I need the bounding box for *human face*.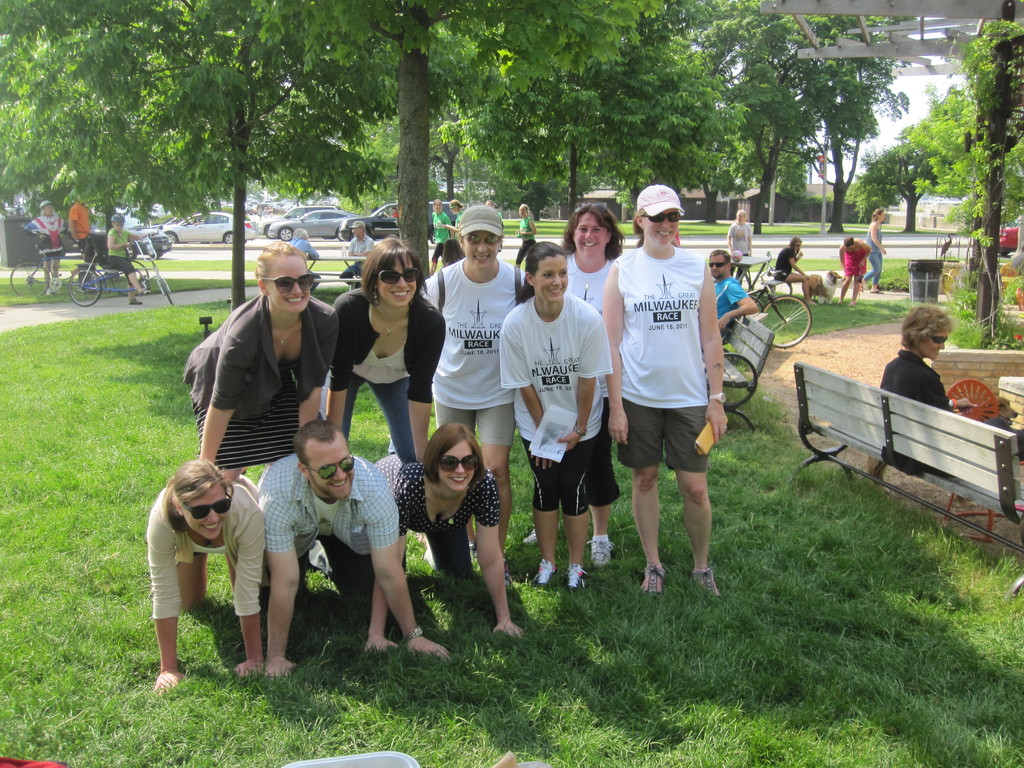
Here it is: BBox(643, 208, 676, 243).
